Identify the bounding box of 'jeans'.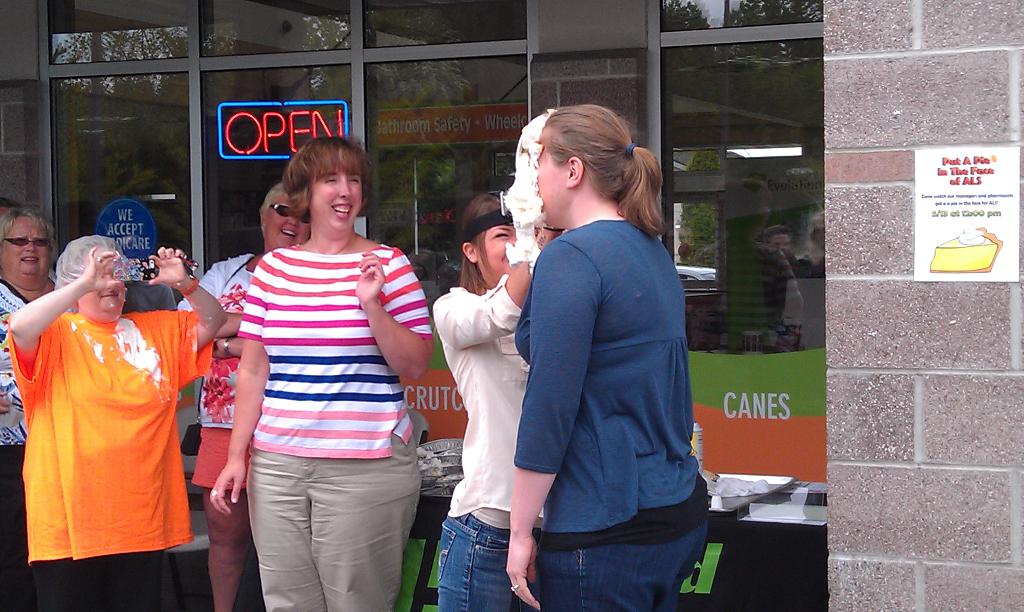
27,546,184,611.
